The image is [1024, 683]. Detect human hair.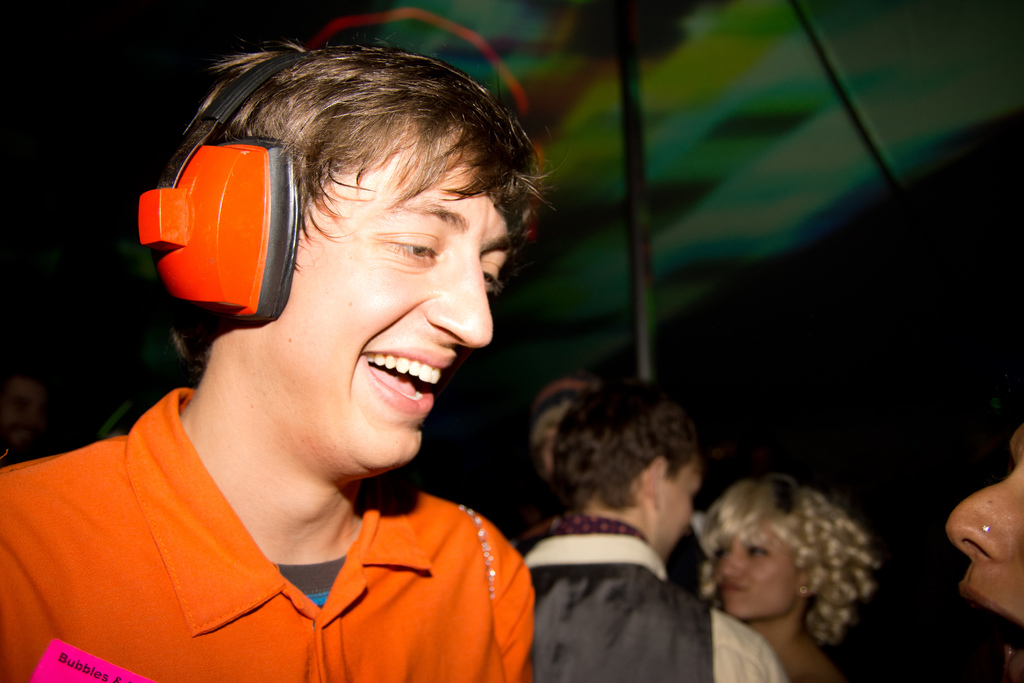
Detection: select_region(527, 397, 568, 456).
